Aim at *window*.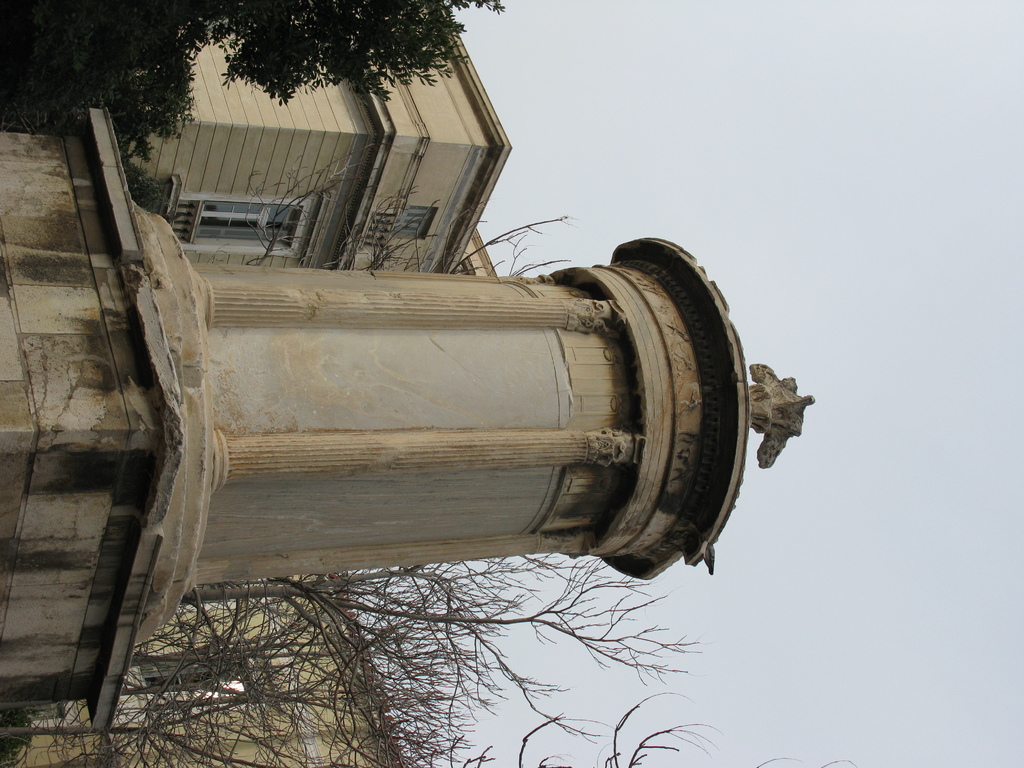
Aimed at {"x1": 128, "y1": 652, "x2": 266, "y2": 712}.
